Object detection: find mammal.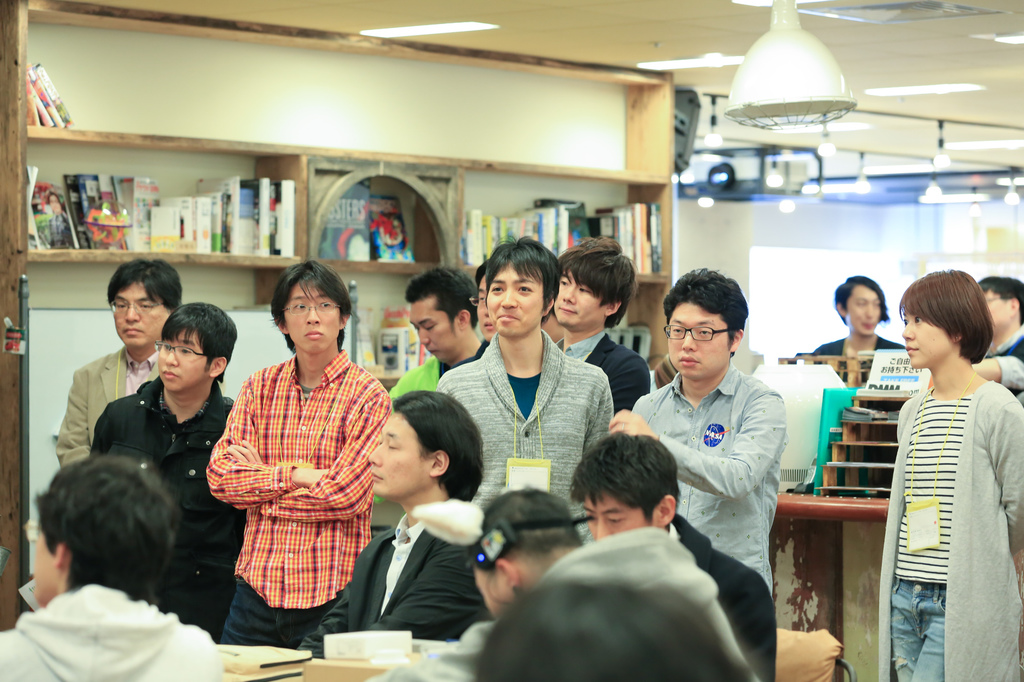
bbox(977, 270, 1023, 404).
